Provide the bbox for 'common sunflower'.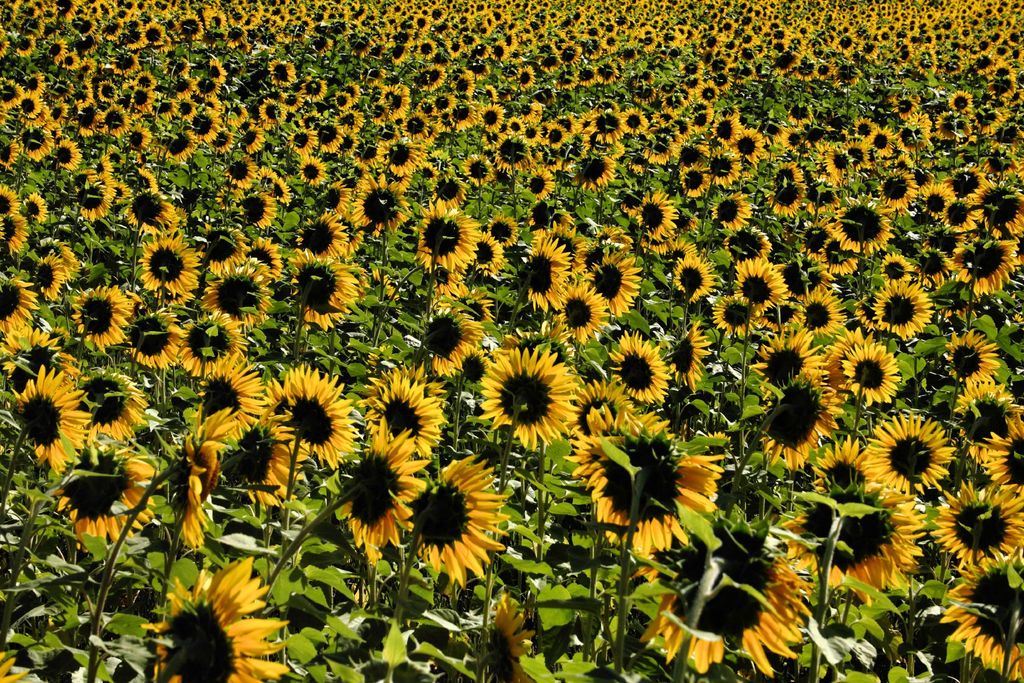
729/247/794/314.
